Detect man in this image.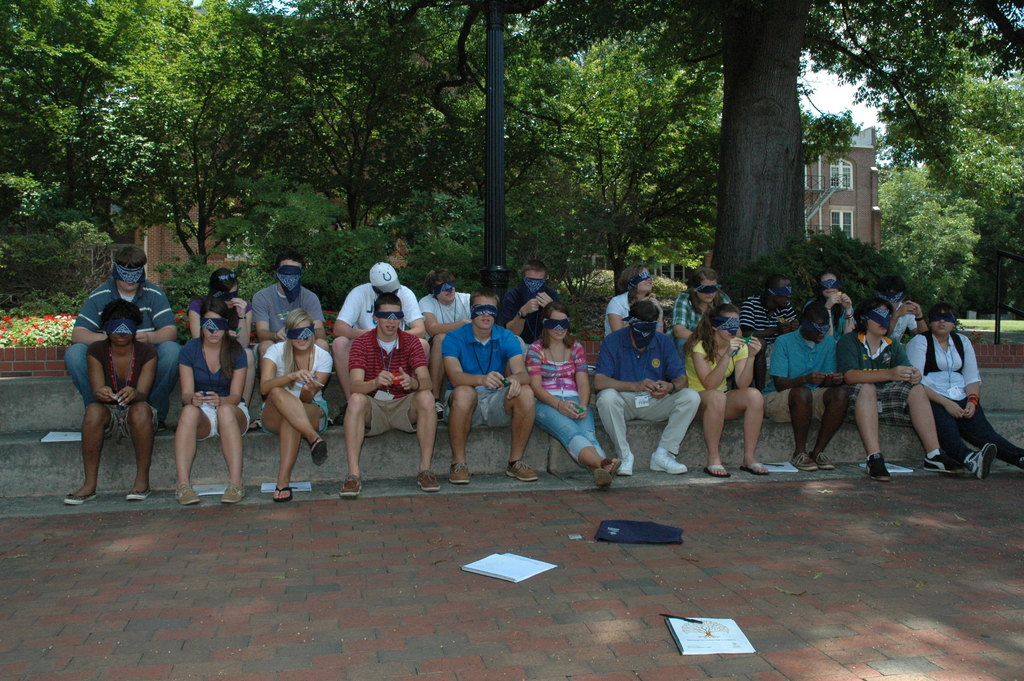
Detection: pyautogui.locateOnScreen(442, 293, 539, 479).
